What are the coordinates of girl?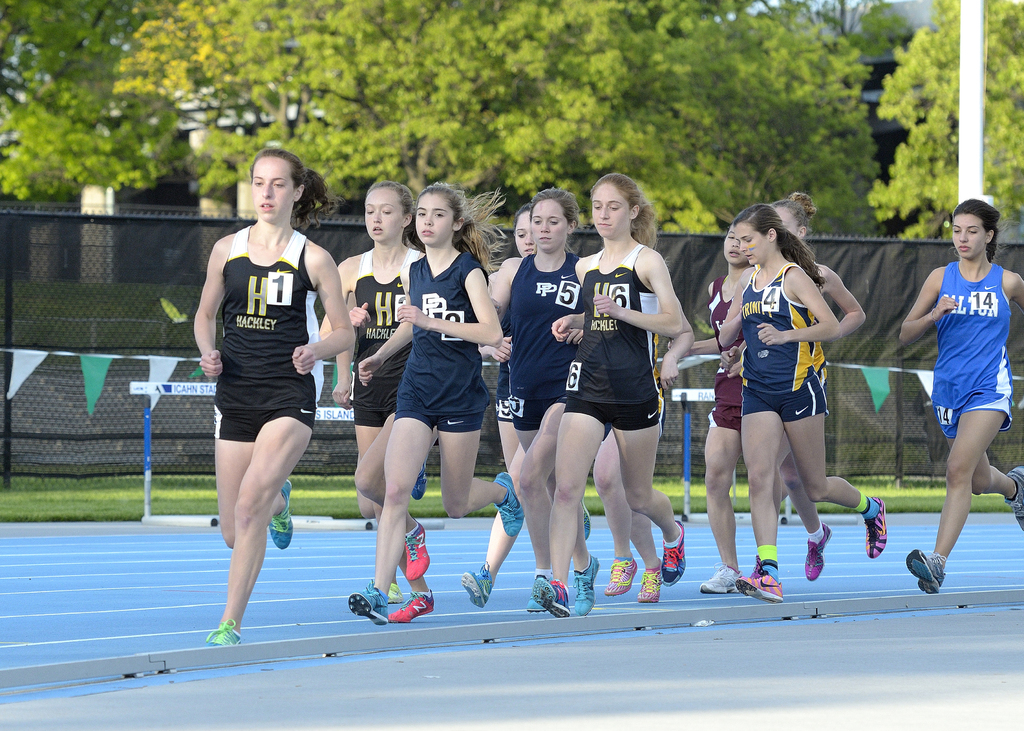
[189,146,356,647].
